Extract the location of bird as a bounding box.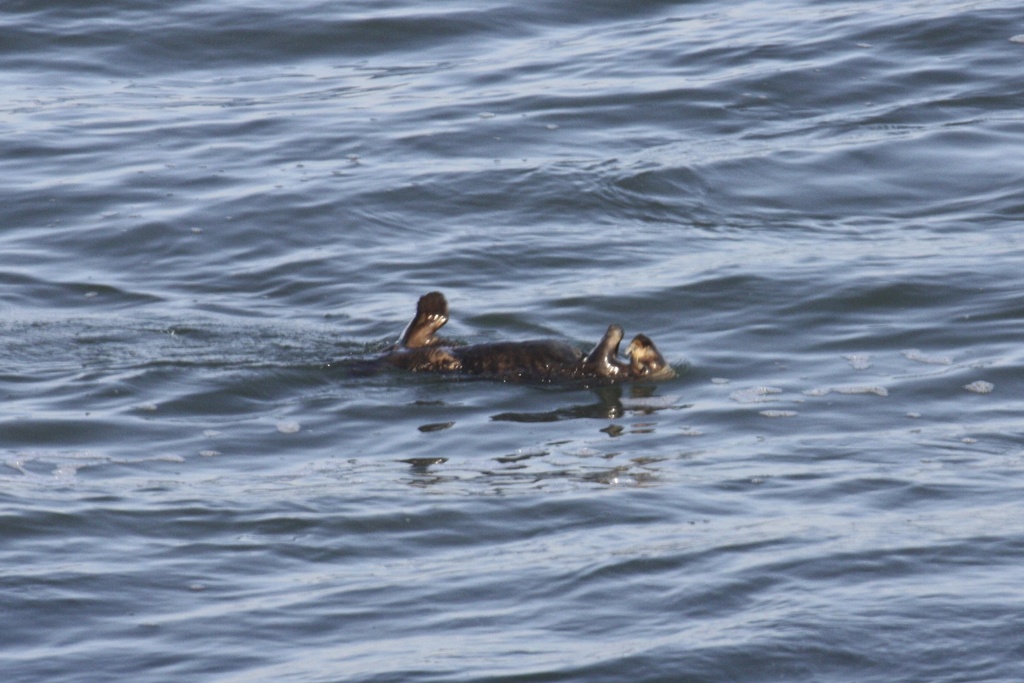
BBox(590, 322, 670, 383).
